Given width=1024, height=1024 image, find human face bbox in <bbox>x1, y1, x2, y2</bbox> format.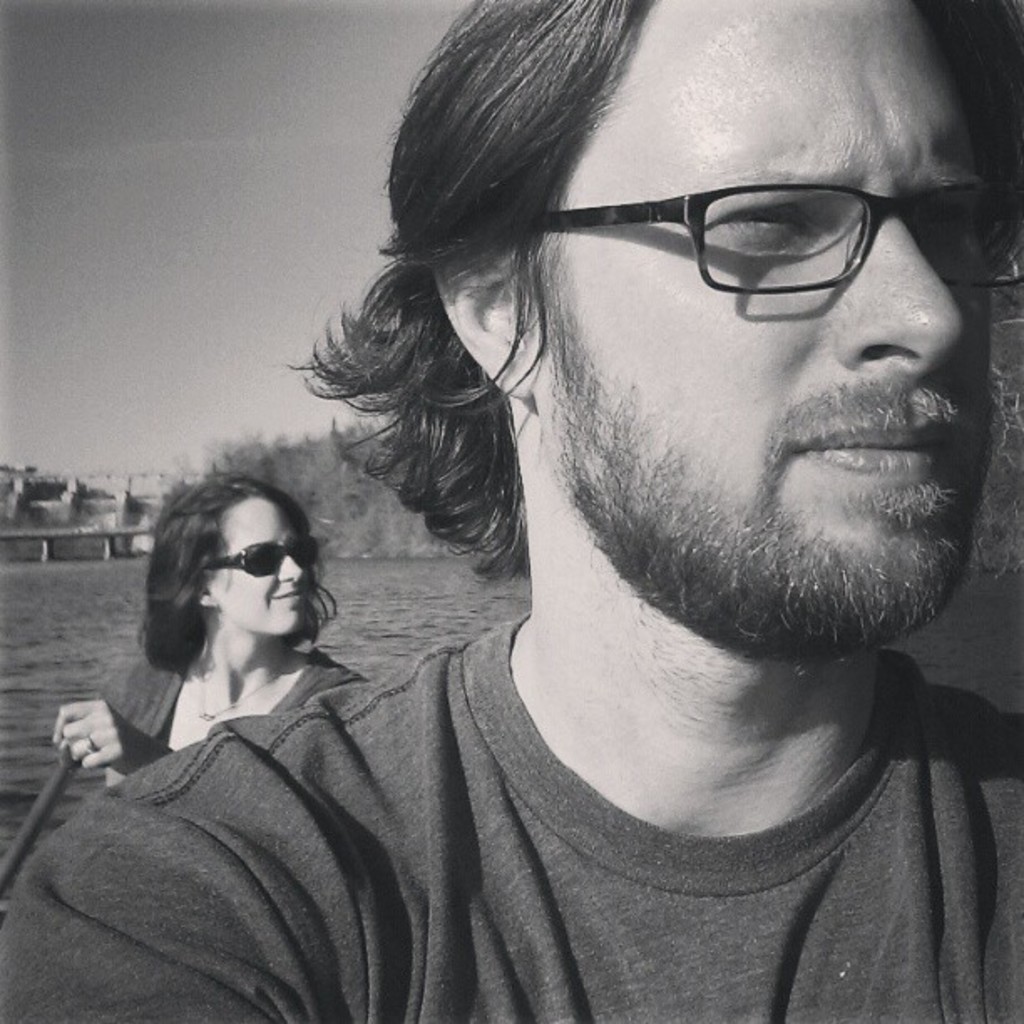
<bbox>202, 495, 306, 639</bbox>.
